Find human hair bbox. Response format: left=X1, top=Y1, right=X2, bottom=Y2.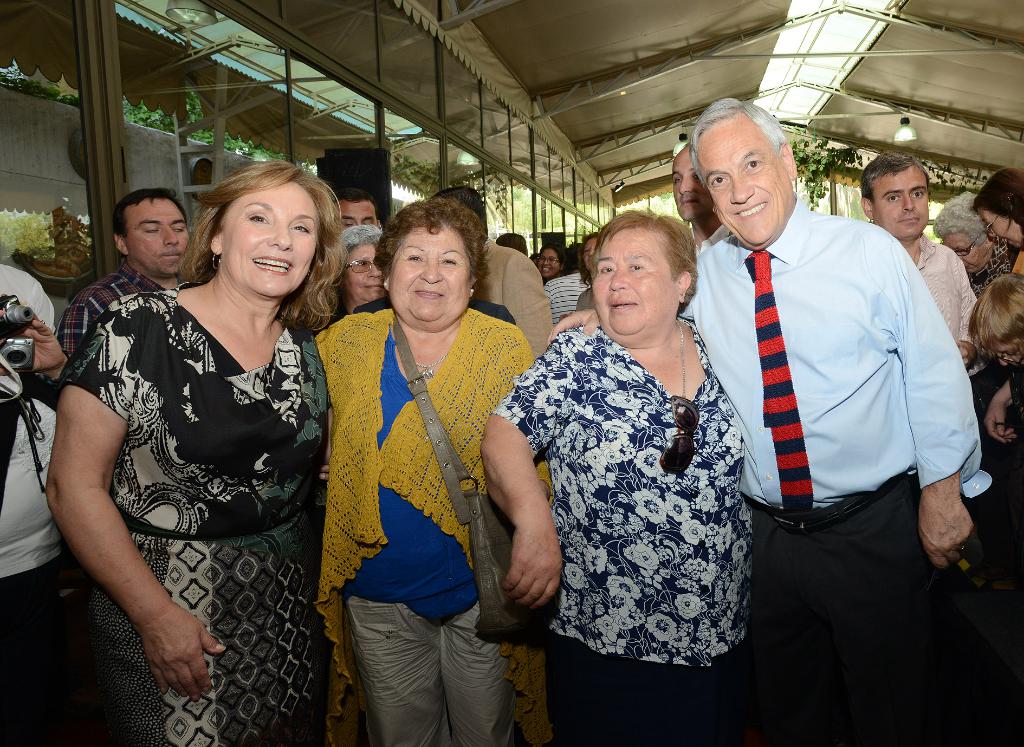
left=687, top=100, right=787, bottom=189.
